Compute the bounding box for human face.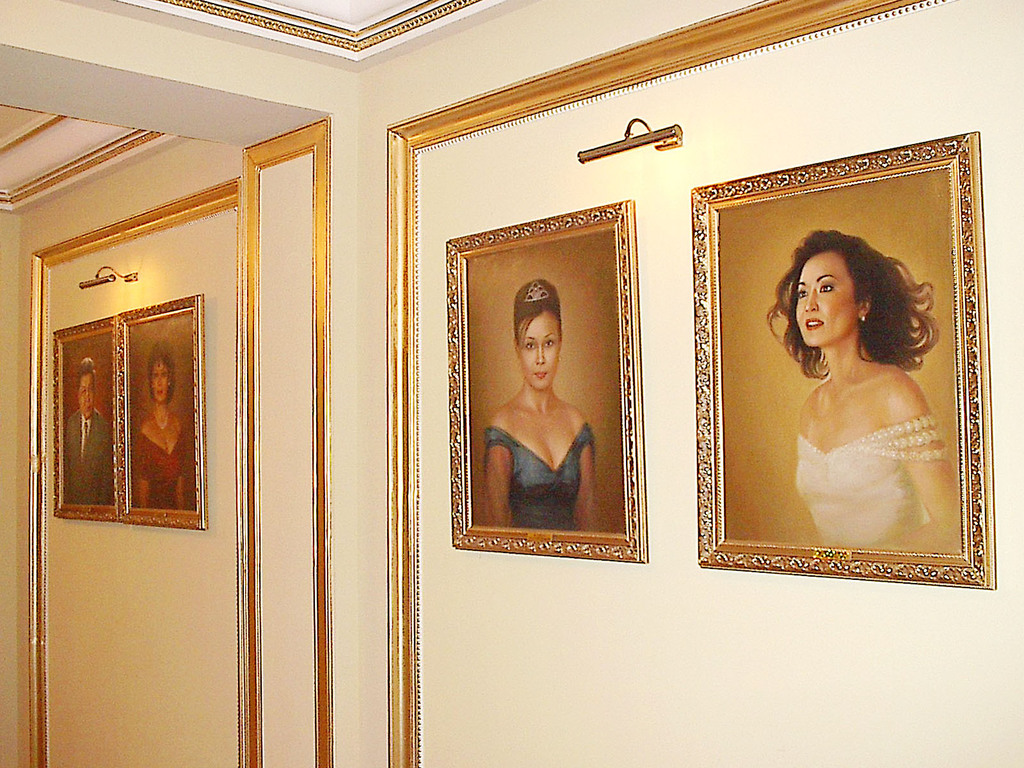
crop(76, 372, 95, 419).
